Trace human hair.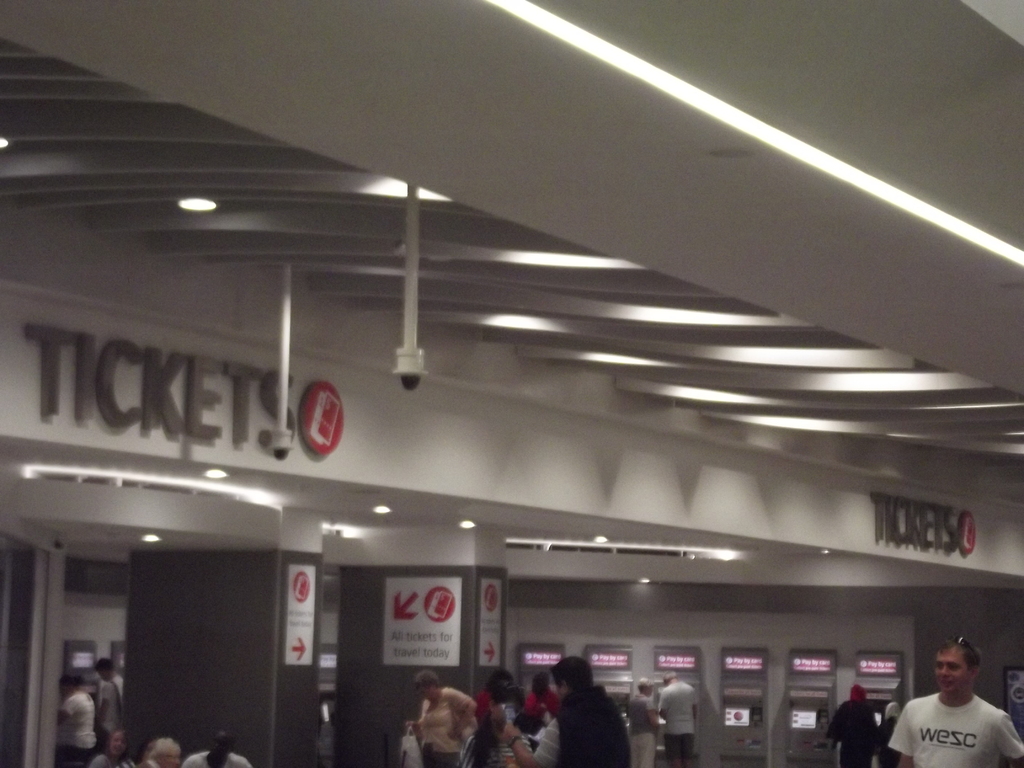
Traced to (203, 729, 235, 766).
